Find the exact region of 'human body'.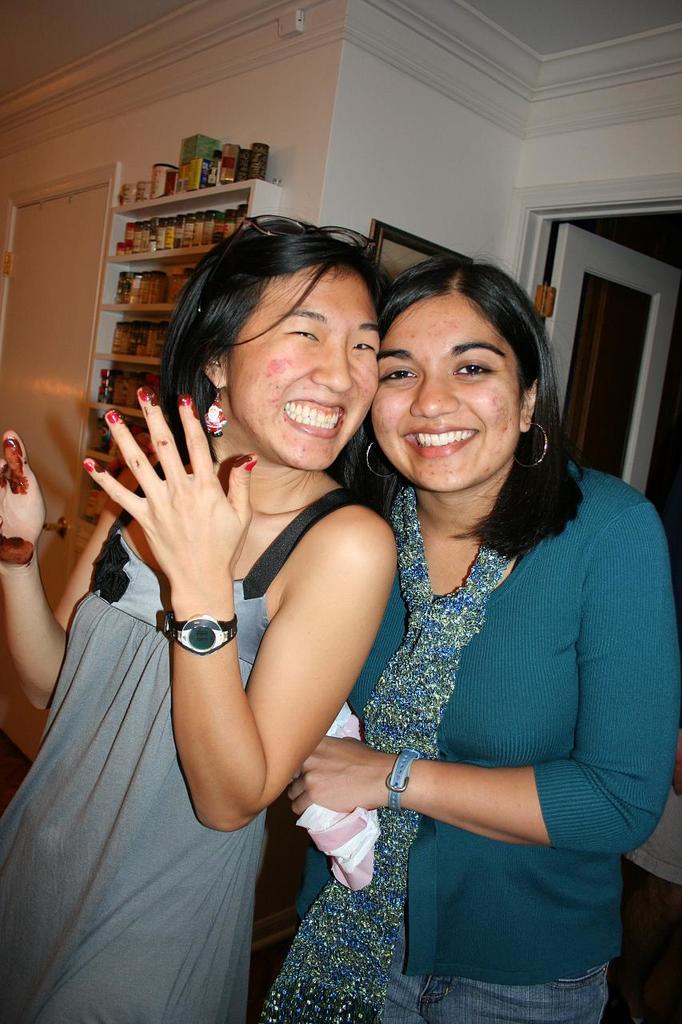
Exact region: [40, 250, 426, 974].
